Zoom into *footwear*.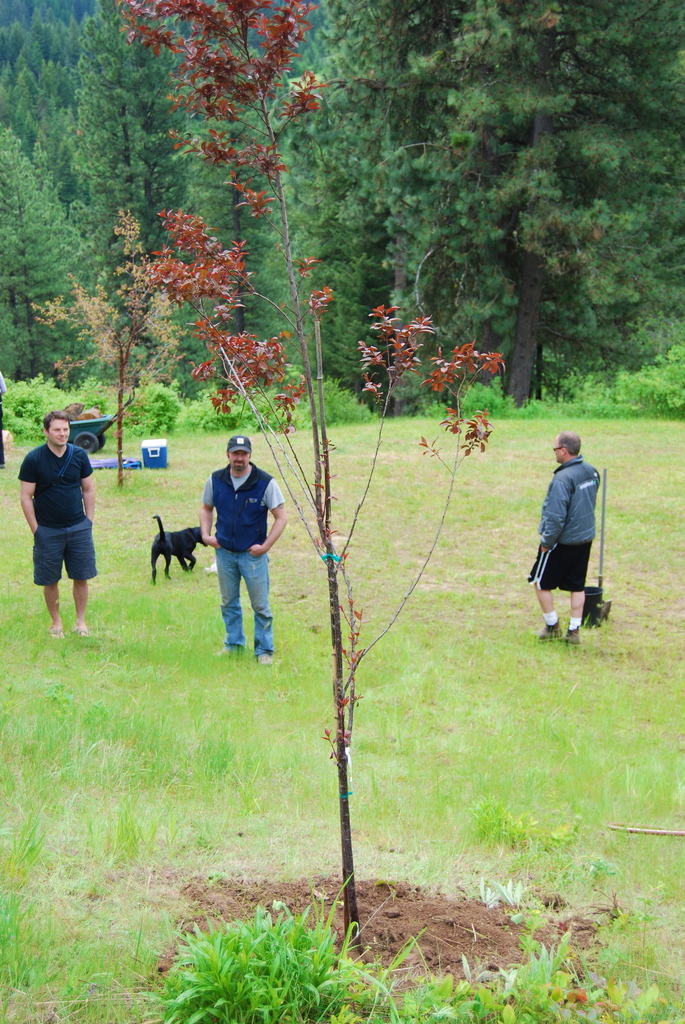
Zoom target: BBox(539, 624, 558, 641).
